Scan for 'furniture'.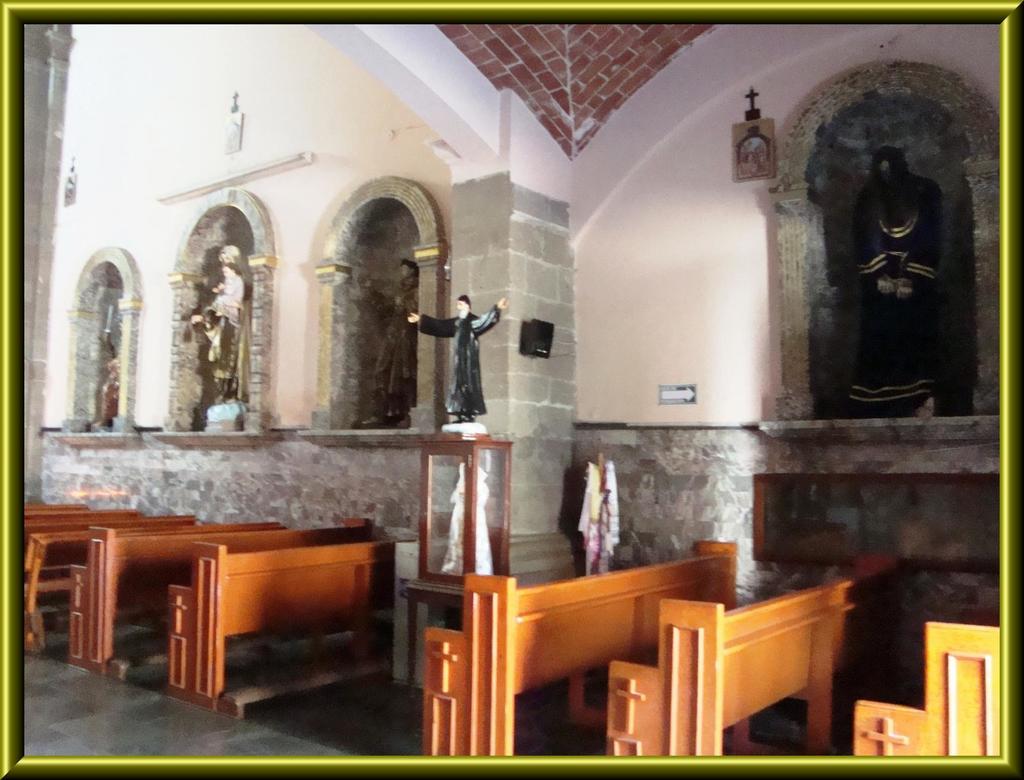
Scan result: bbox=(24, 503, 145, 652).
